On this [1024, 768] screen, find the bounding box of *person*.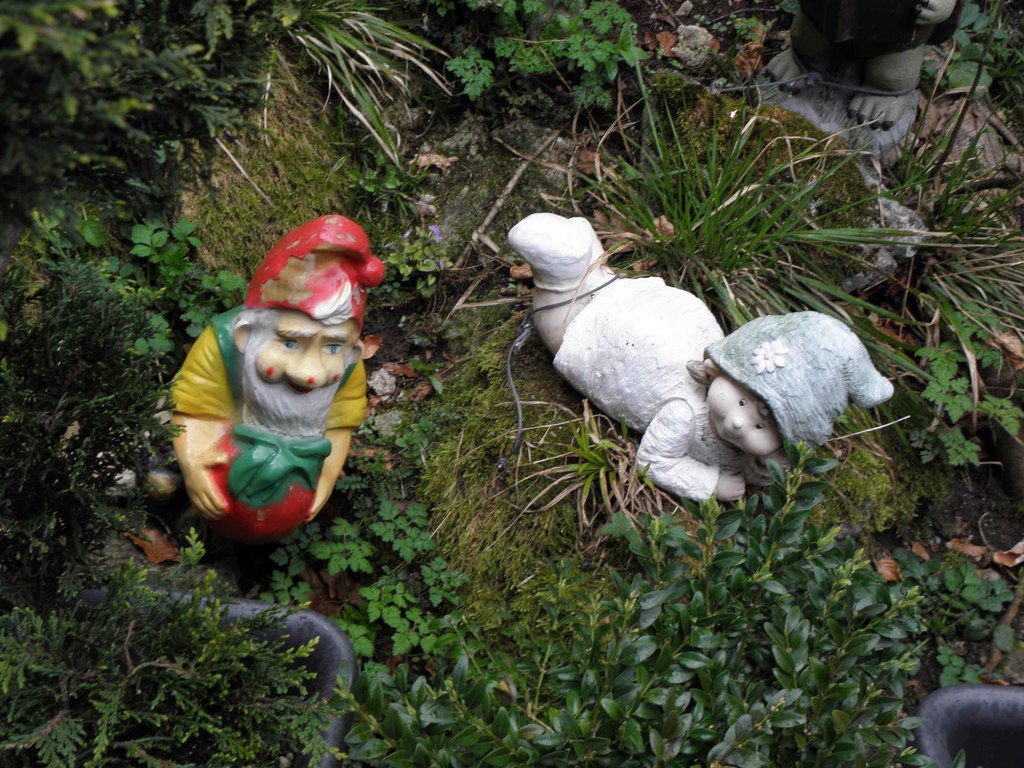
Bounding box: Rect(545, 223, 889, 544).
